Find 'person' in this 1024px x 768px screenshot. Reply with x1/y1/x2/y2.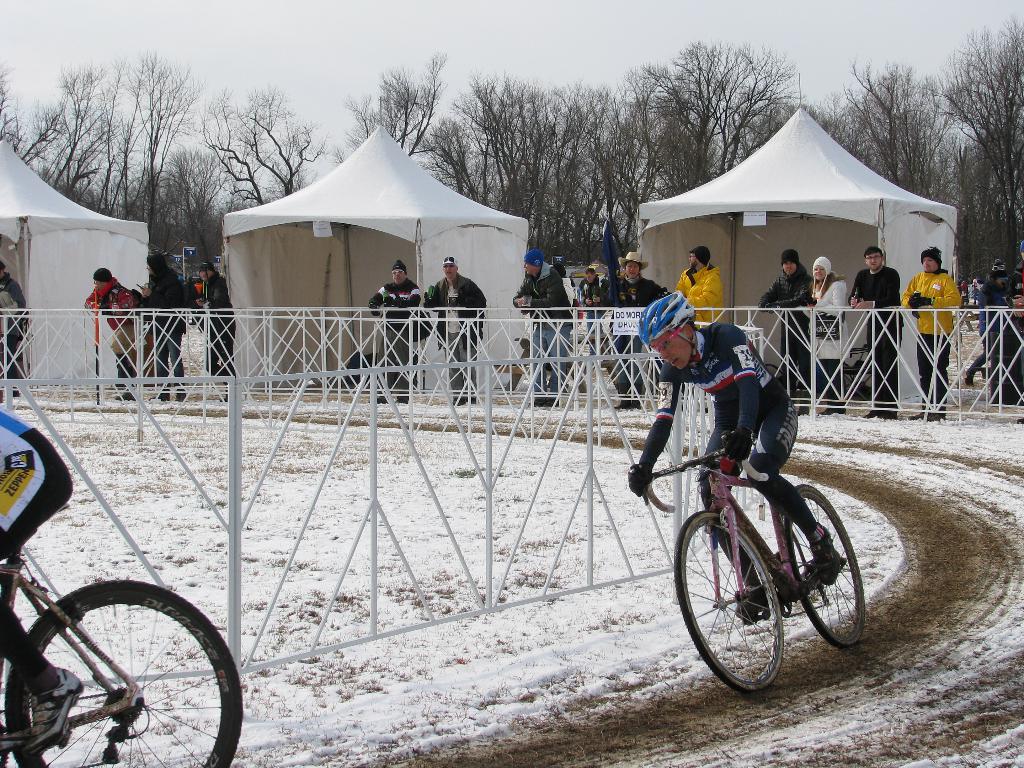
628/296/848/620.
